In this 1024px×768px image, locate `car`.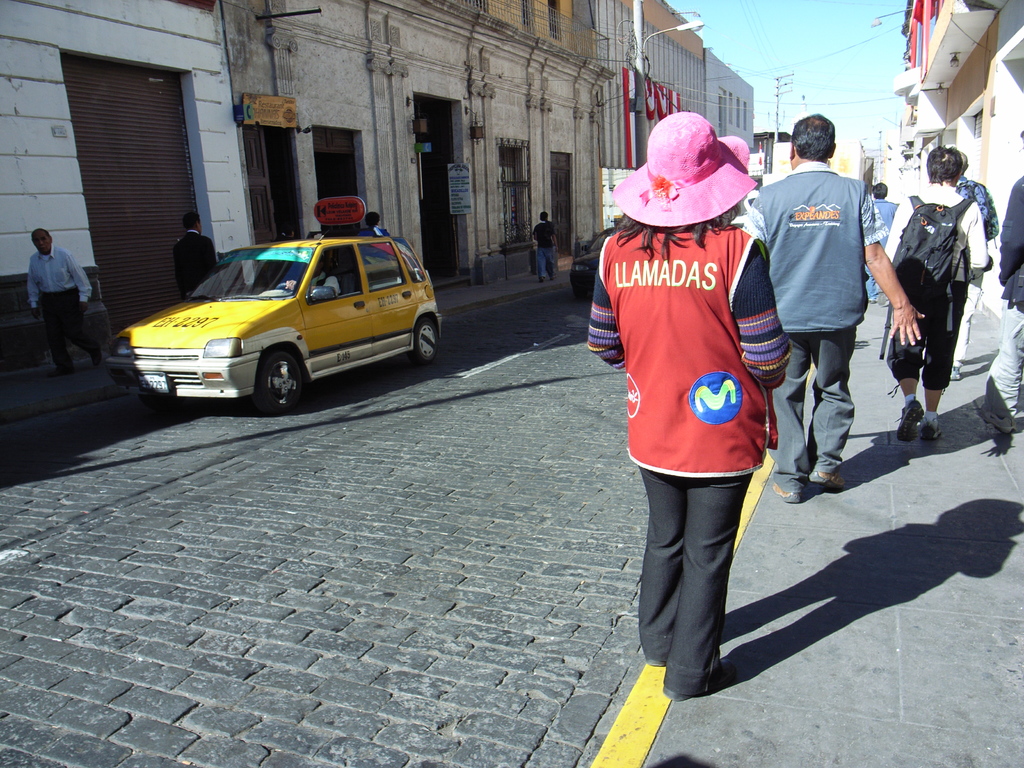
Bounding box: 104/200/441/413.
